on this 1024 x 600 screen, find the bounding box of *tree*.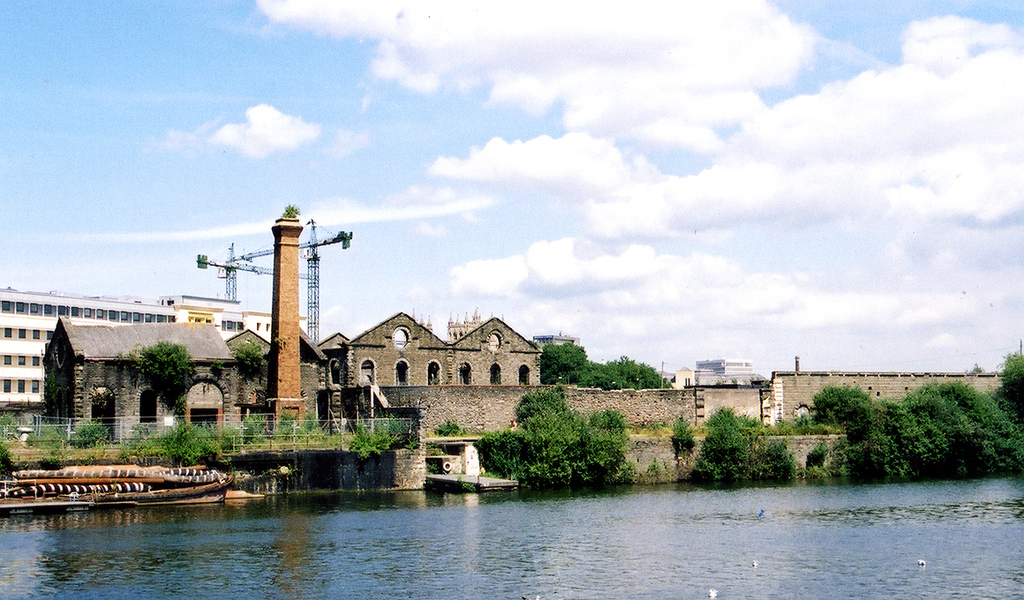
Bounding box: <box>542,339,675,388</box>.
